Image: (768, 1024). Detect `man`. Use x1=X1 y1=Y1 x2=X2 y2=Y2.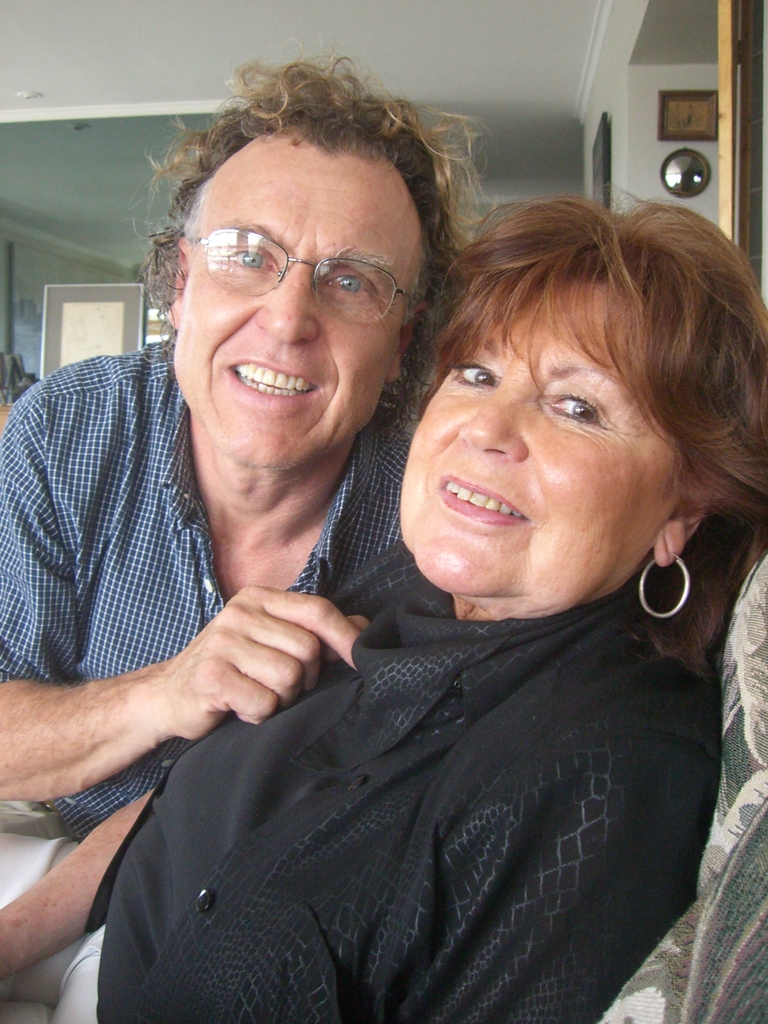
x1=0 y1=51 x2=499 y2=842.
